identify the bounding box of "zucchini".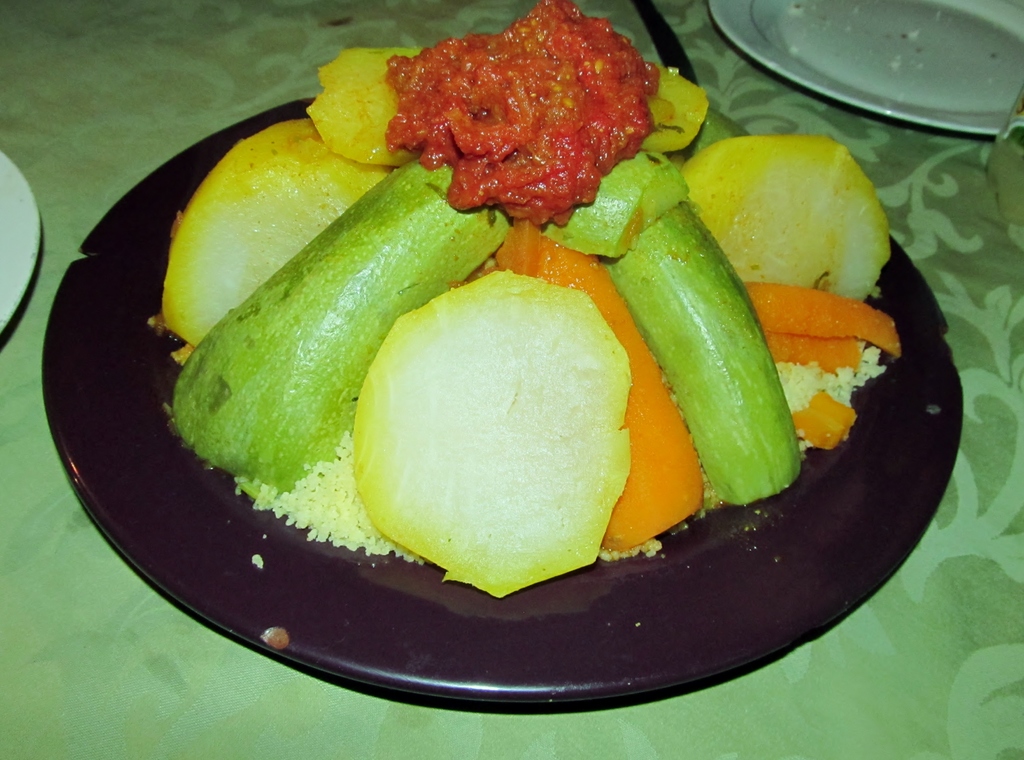
region(622, 191, 811, 530).
